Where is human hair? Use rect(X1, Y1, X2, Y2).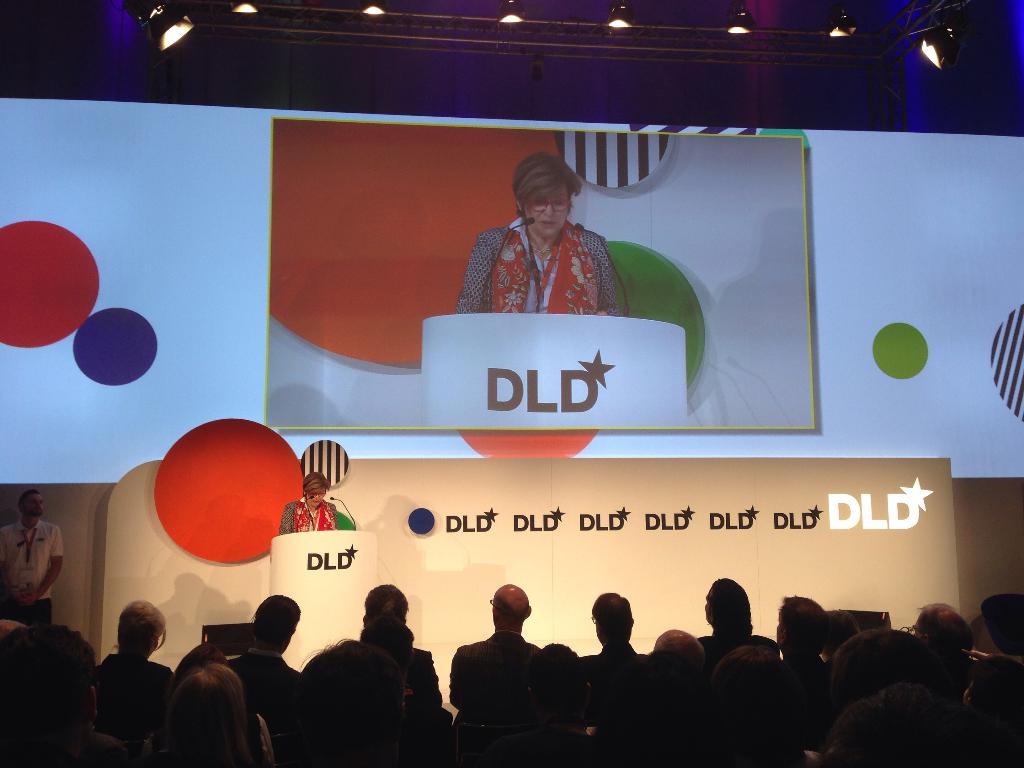
rect(705, 650, 797, 750).
